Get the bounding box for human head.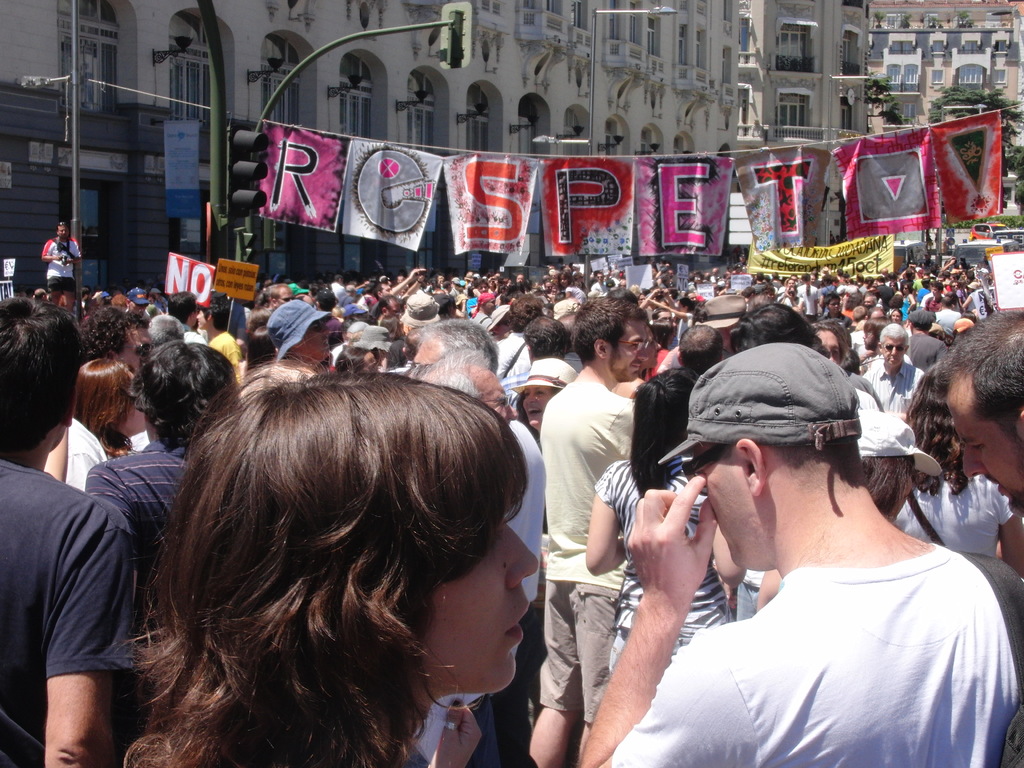
{"x1": 673, "y1": 323, "x2": 724, "y2": 376}.
